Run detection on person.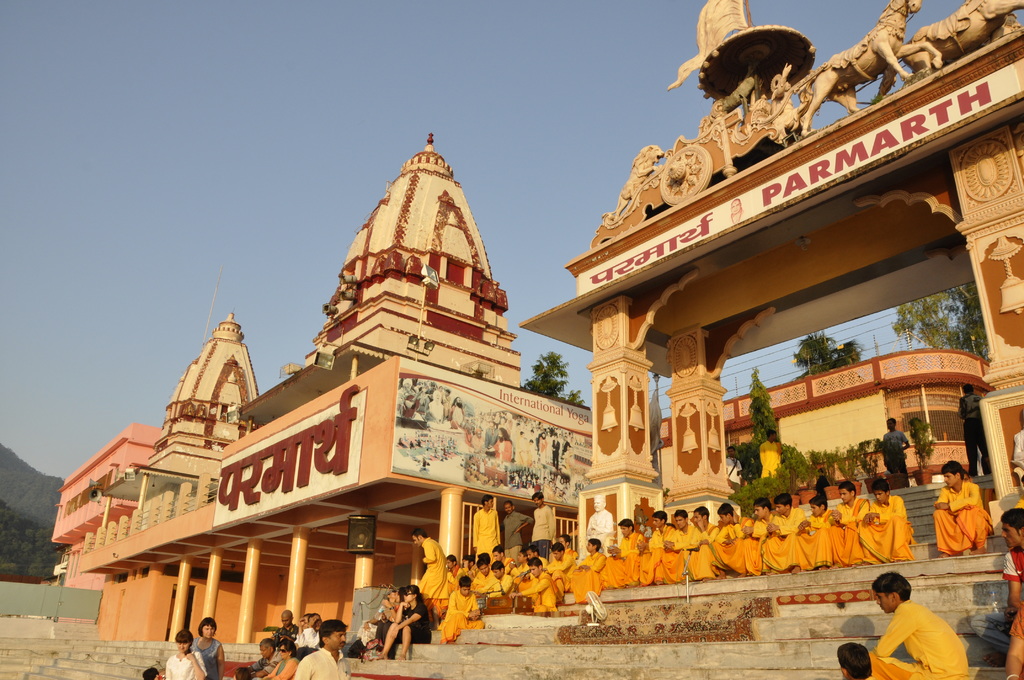
Result: box=[881, 417, 910, 488].
